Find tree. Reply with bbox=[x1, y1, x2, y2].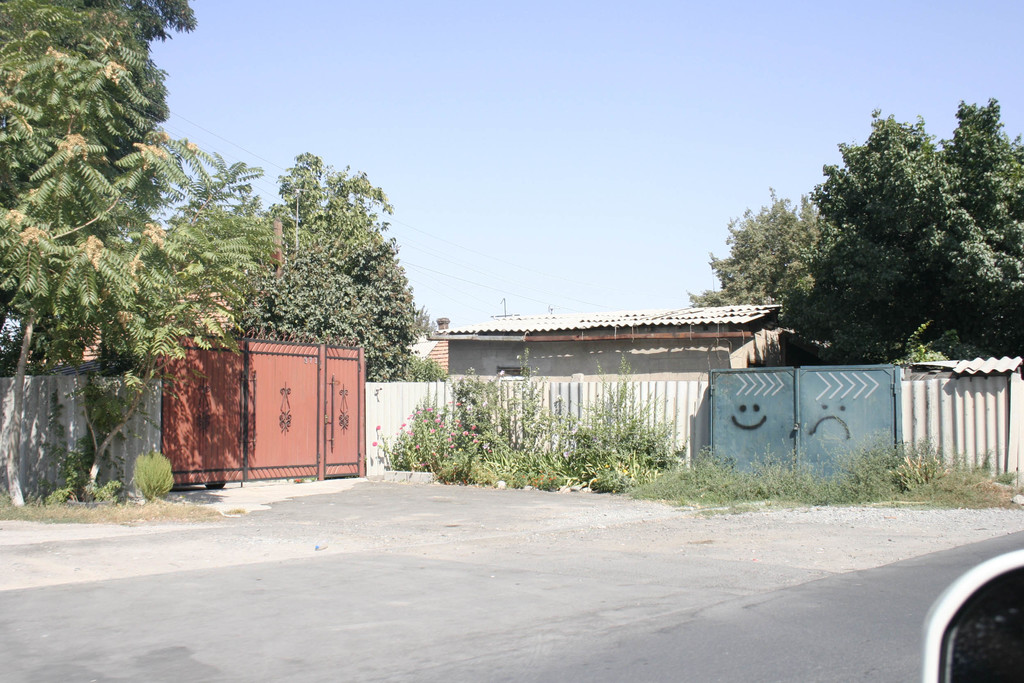
bbox=[0, 50, 273, 504].
